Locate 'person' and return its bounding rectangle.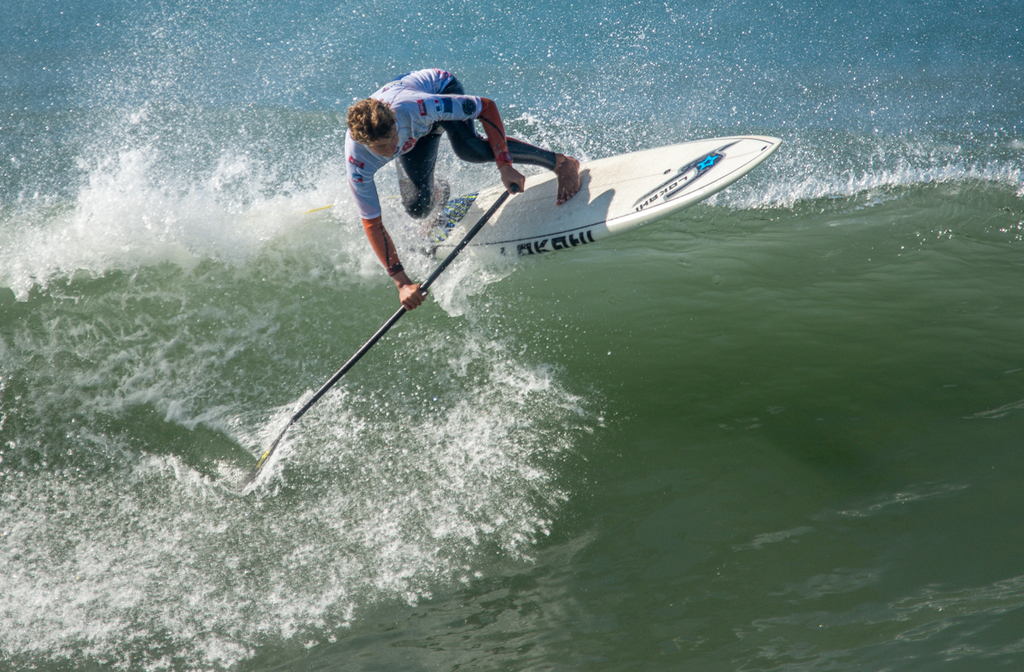
region(359, 72, 580, 308).
